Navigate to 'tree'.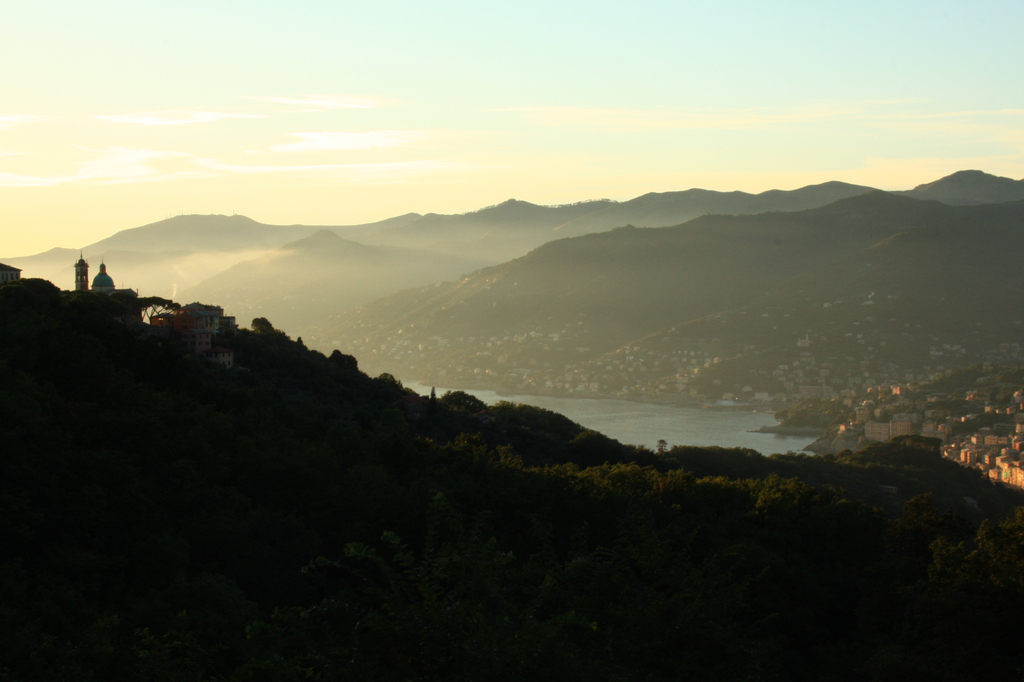
Navigation target: {"x1": 327, "y1": 348, "x2": 360, "y2": 384}.
